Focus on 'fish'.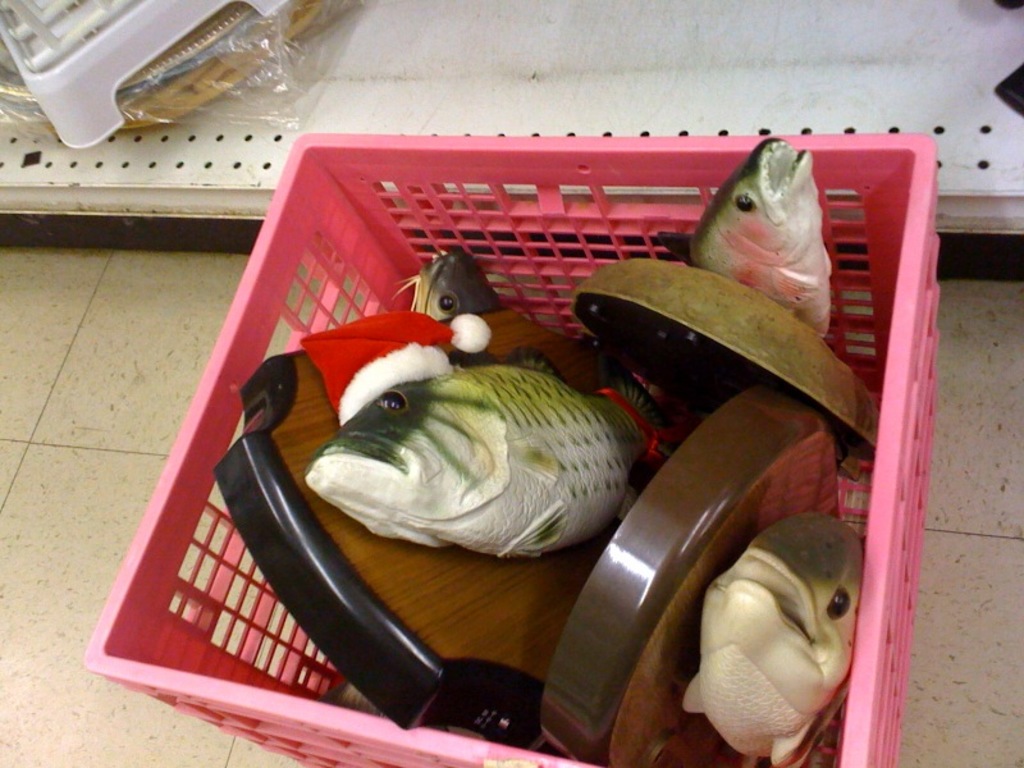
Focused at select_region(681, 134, 841, 337).
